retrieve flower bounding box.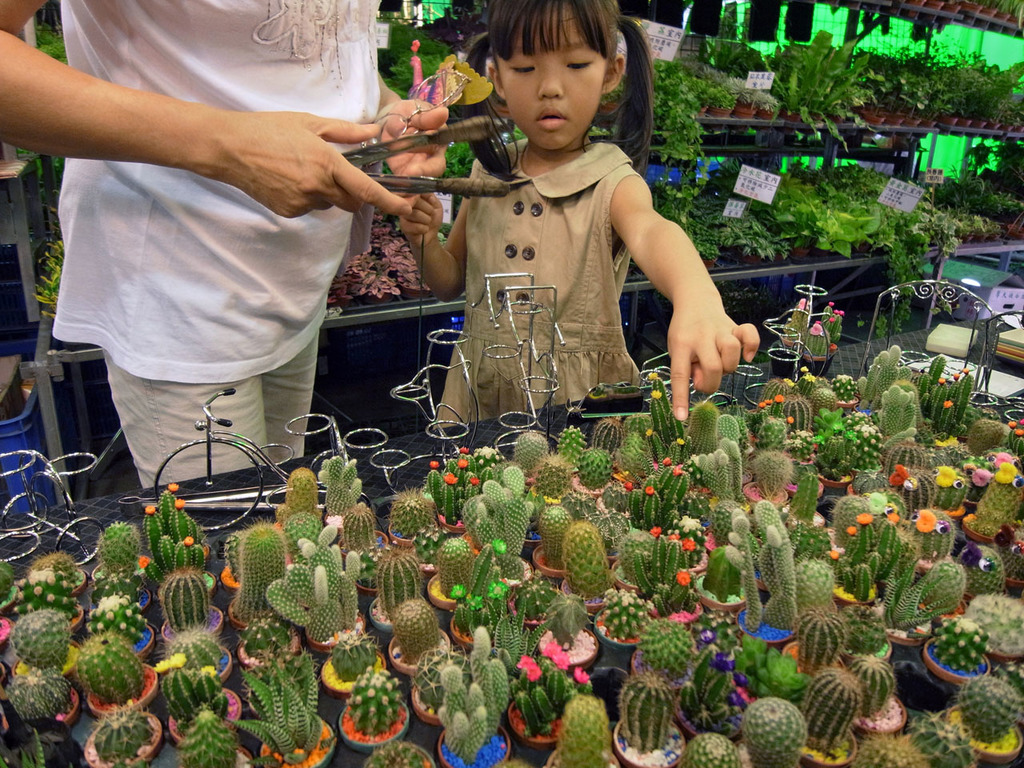
Bounding box: x1=962 y1=366 x2=974 y2=368.
